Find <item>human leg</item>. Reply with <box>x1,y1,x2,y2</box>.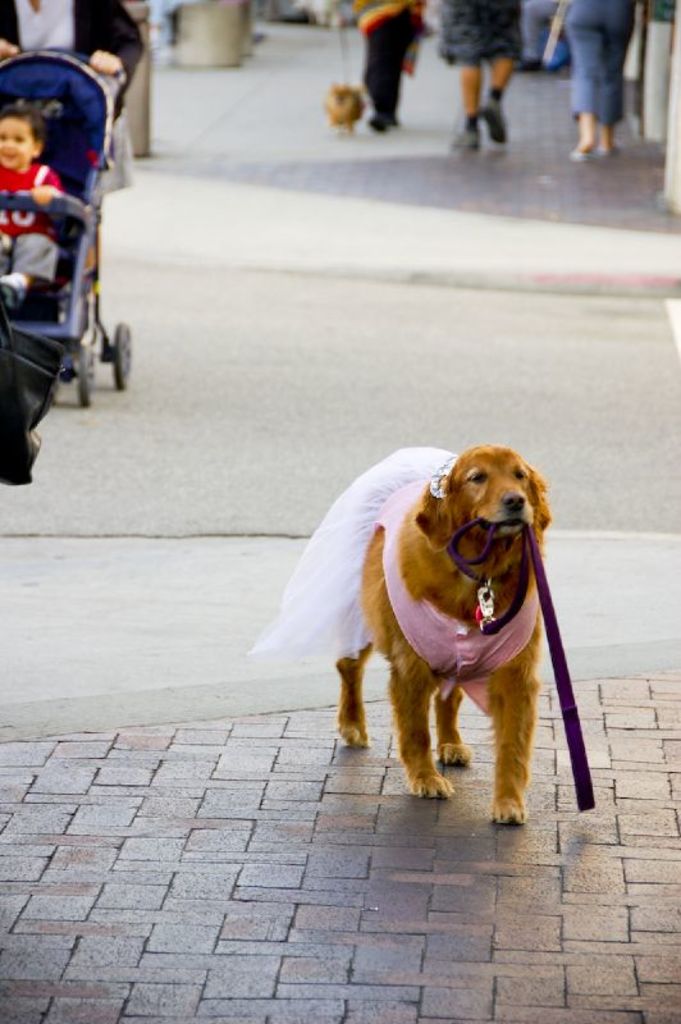
<box>453,64,480,146</box>.
